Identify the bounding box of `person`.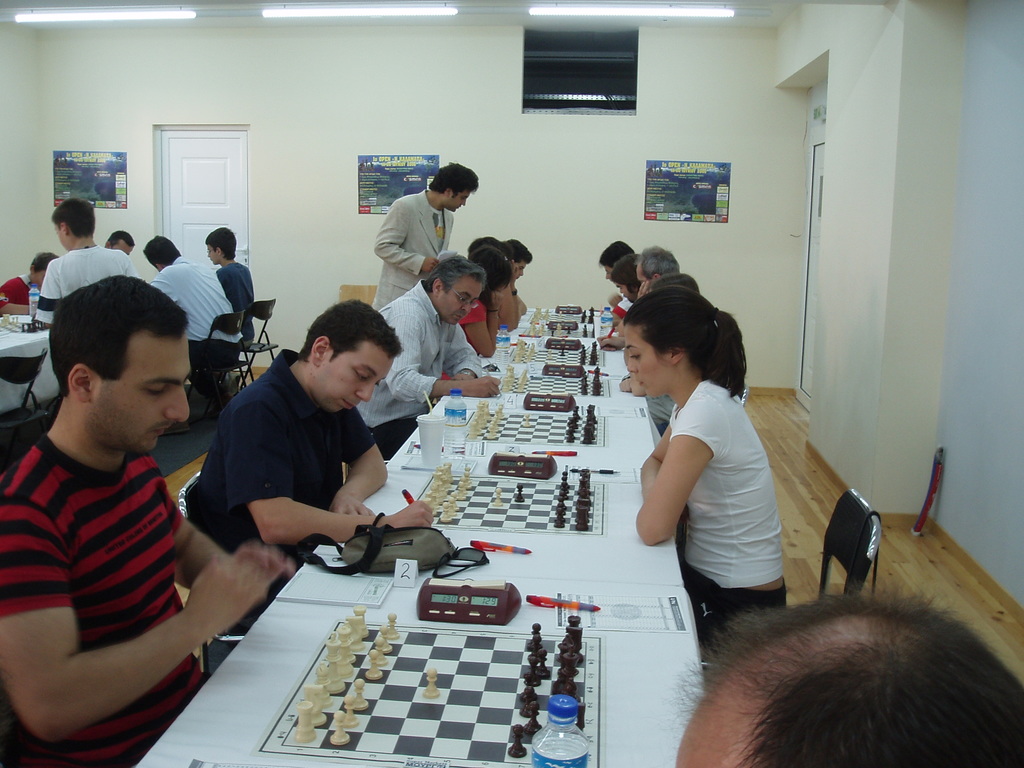
{"left": 0, "top": 273, "right": 299, "bottom": 767}.
